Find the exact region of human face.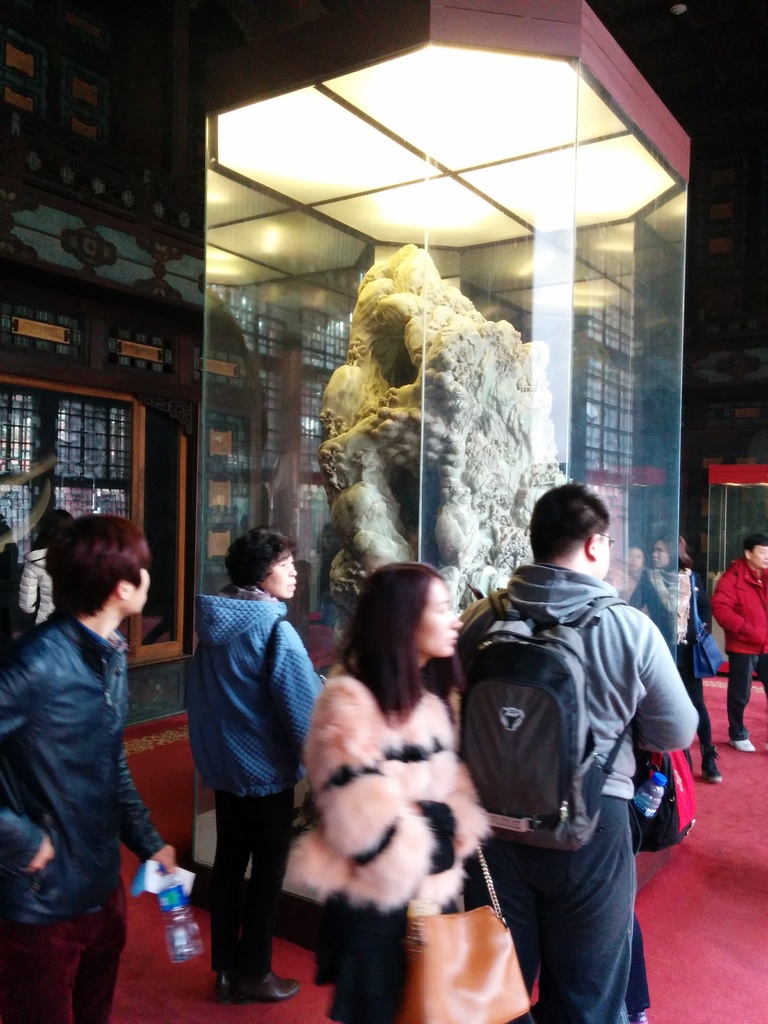
Exact region: (x1=417, y1=582, x2=459, y2=659).
